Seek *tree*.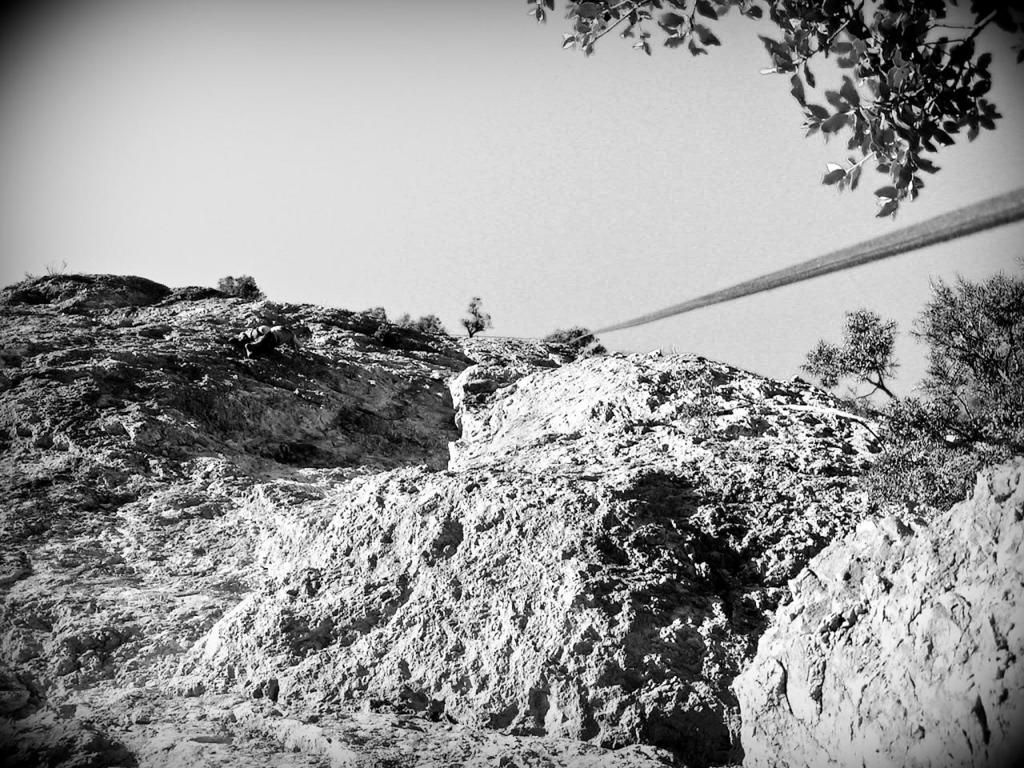
{"x1": 801, "y1": 266, "x2": 1023, "y2": 506}.
